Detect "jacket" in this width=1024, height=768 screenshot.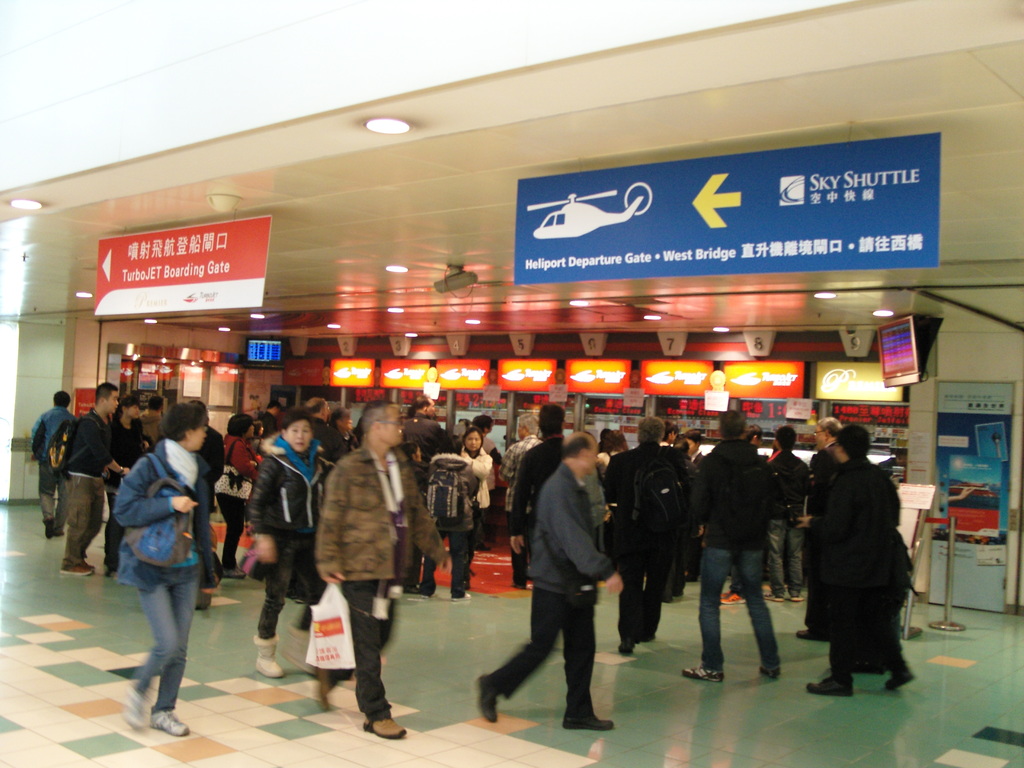
Detection: <bbox>454, 447, 492, 509</bbox>.
